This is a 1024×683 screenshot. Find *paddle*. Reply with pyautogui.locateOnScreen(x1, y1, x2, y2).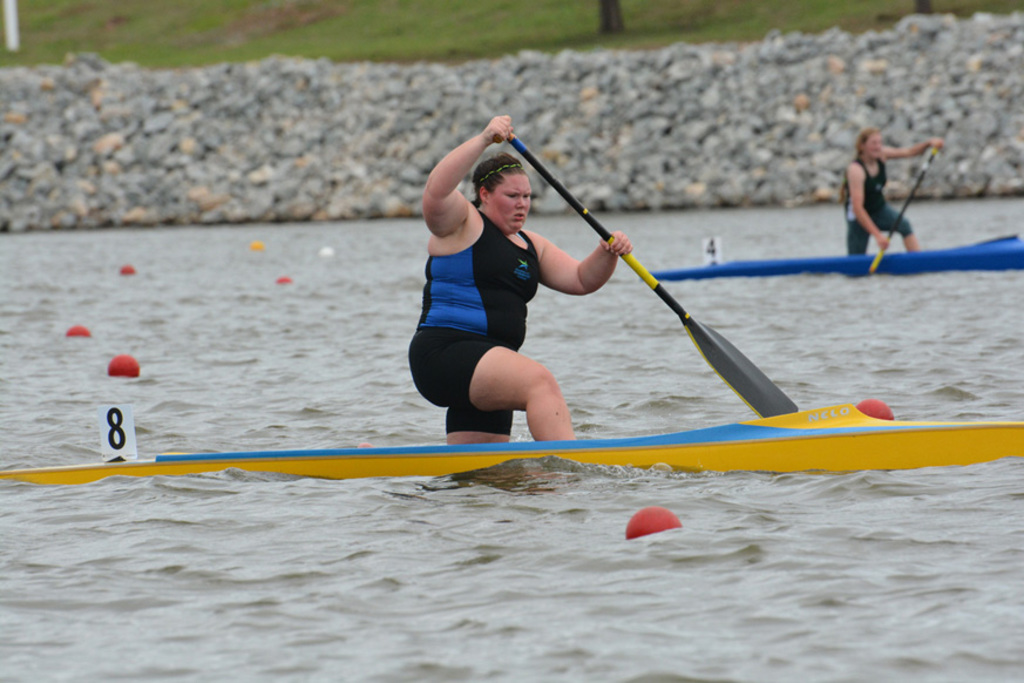
pyautogui.locateOnScreen(856, 107, 961, 279).
